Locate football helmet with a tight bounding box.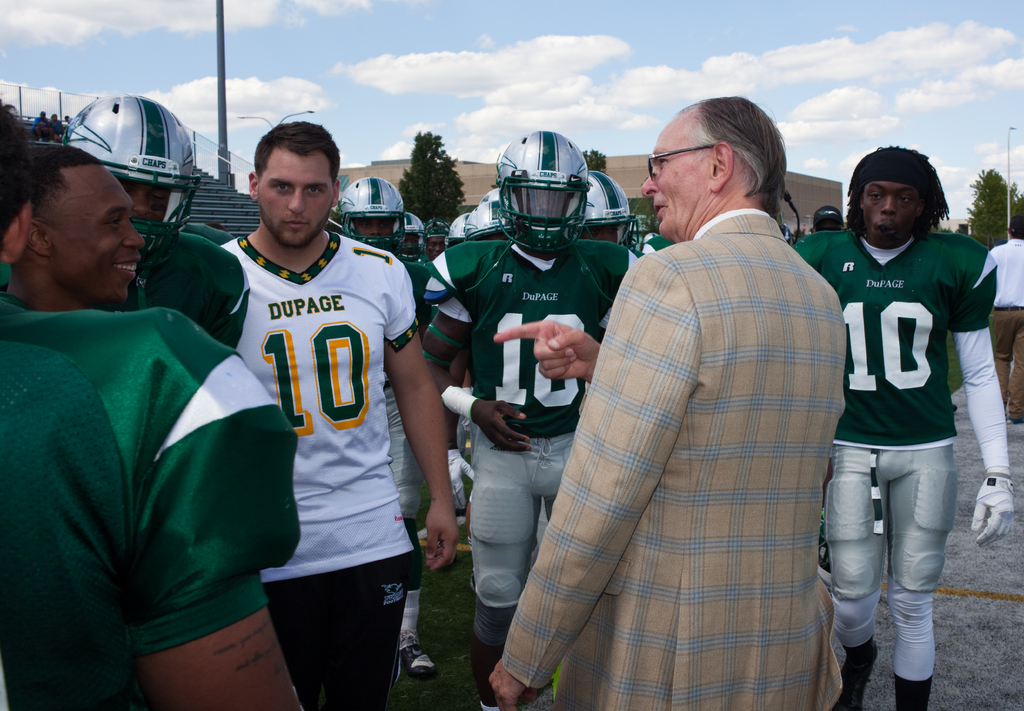
[x1=340, y1=174, x2=401, y2=255].
